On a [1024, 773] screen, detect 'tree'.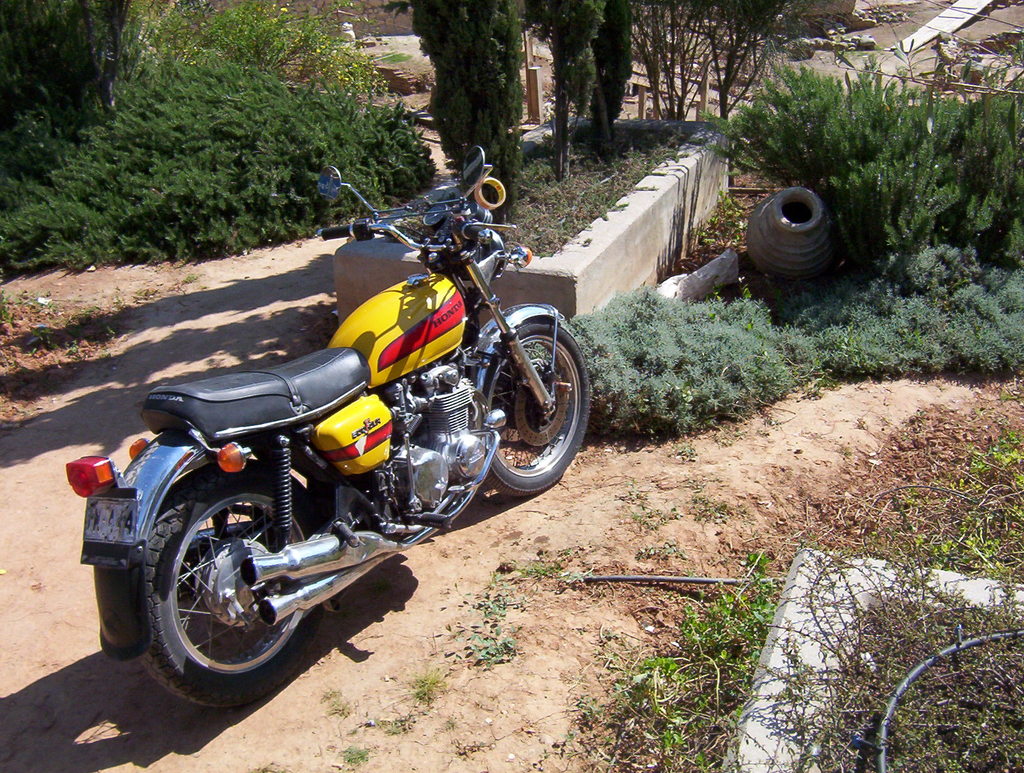
BBox(523, 0, 628, 175).
